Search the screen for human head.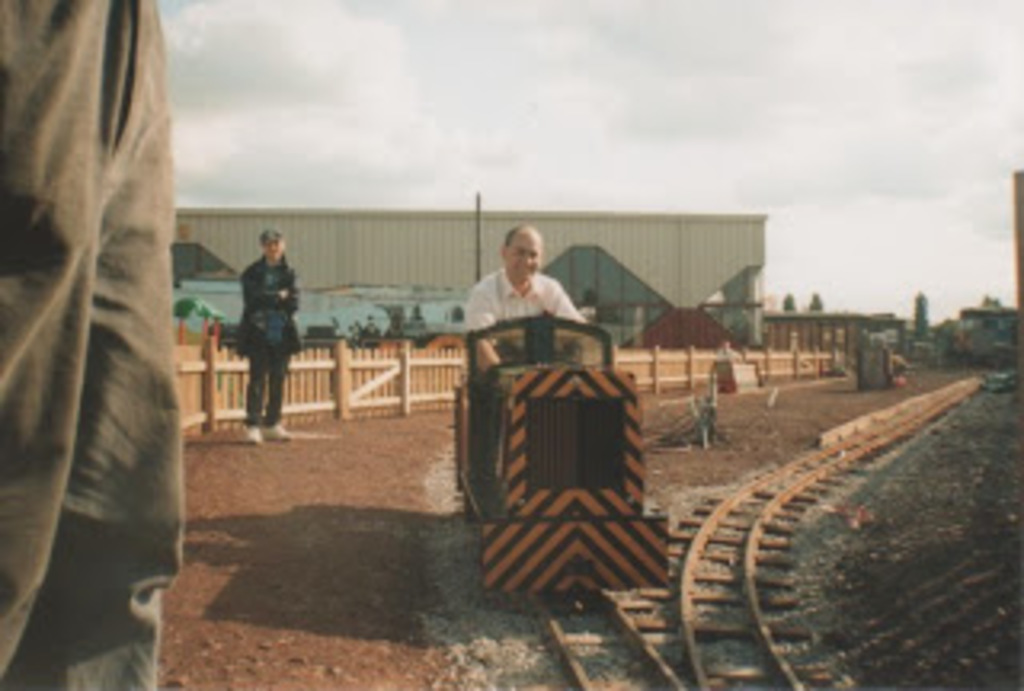
Found at 262,227,288,259.
